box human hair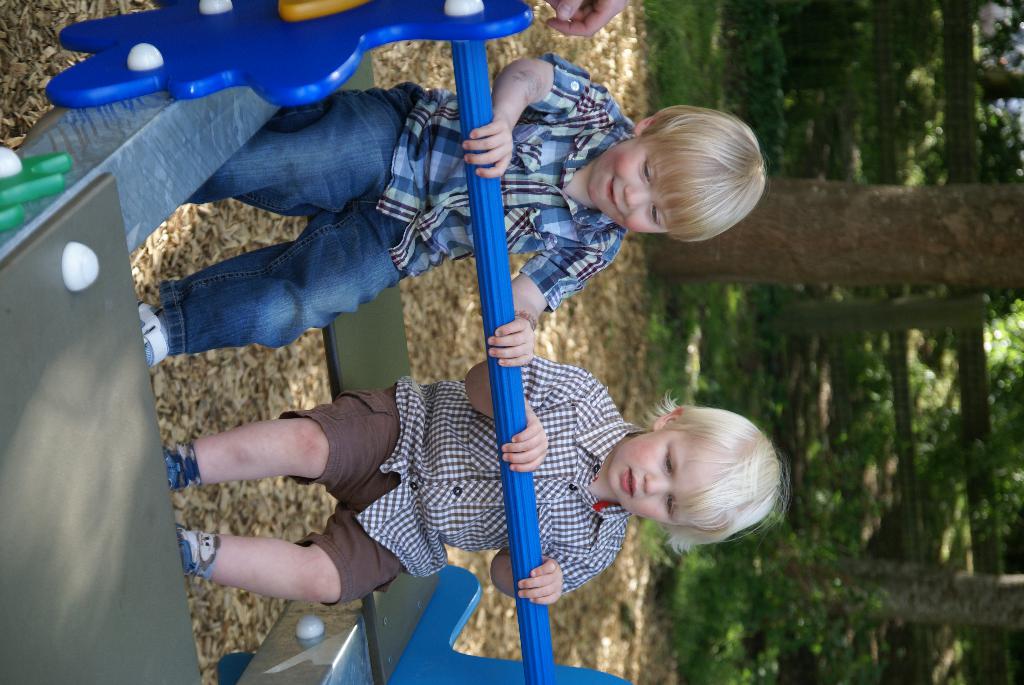
box(639, 102, 770, 244)
